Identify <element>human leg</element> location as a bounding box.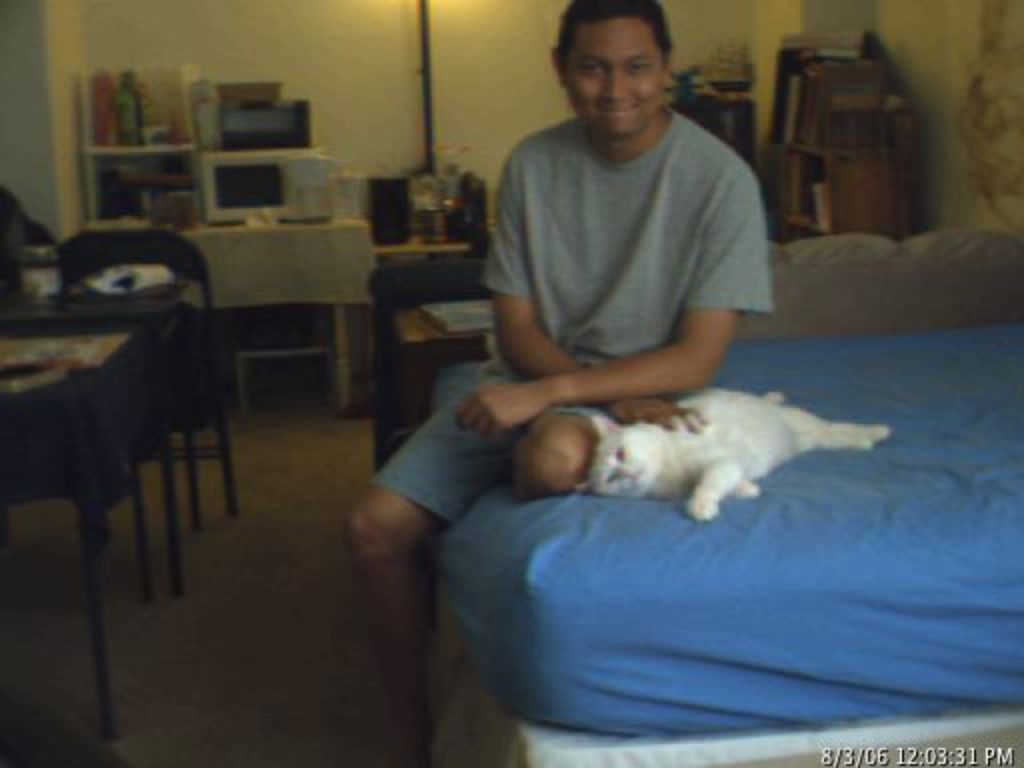
crop(508, 384, 652, 490).
